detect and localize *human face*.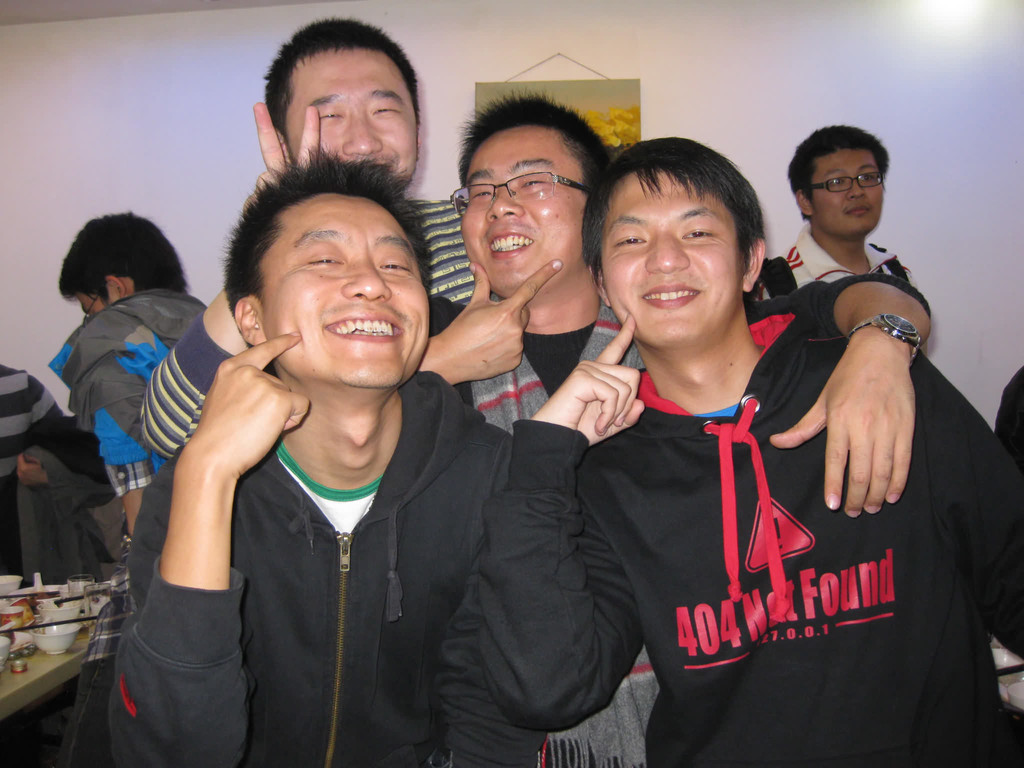
Localized at 463,125,588,296.
